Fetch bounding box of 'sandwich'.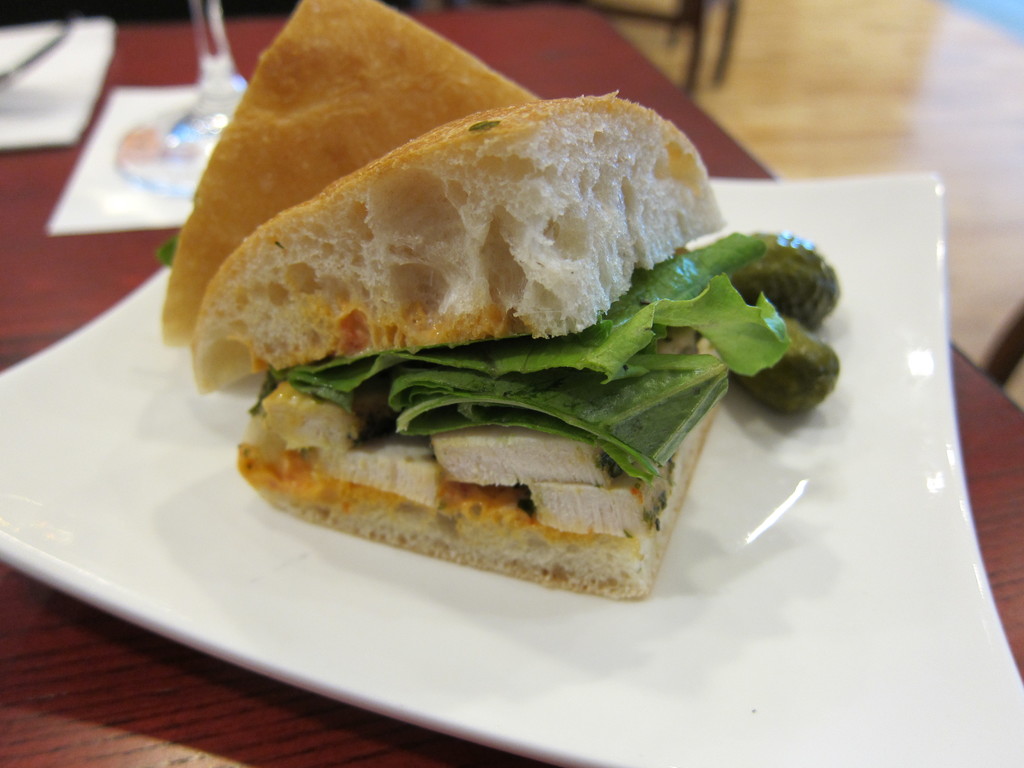
Bbox: <box>188,92,836,600</box>.
